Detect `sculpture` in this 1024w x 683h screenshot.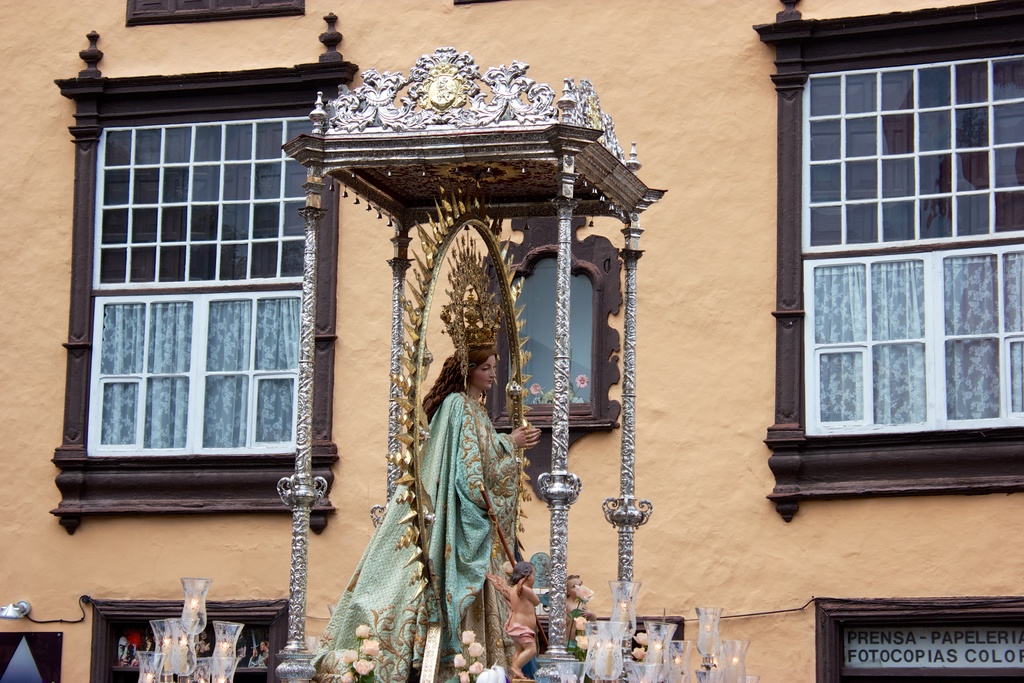
Detection: bbox=(310, 226, 541, 682).
